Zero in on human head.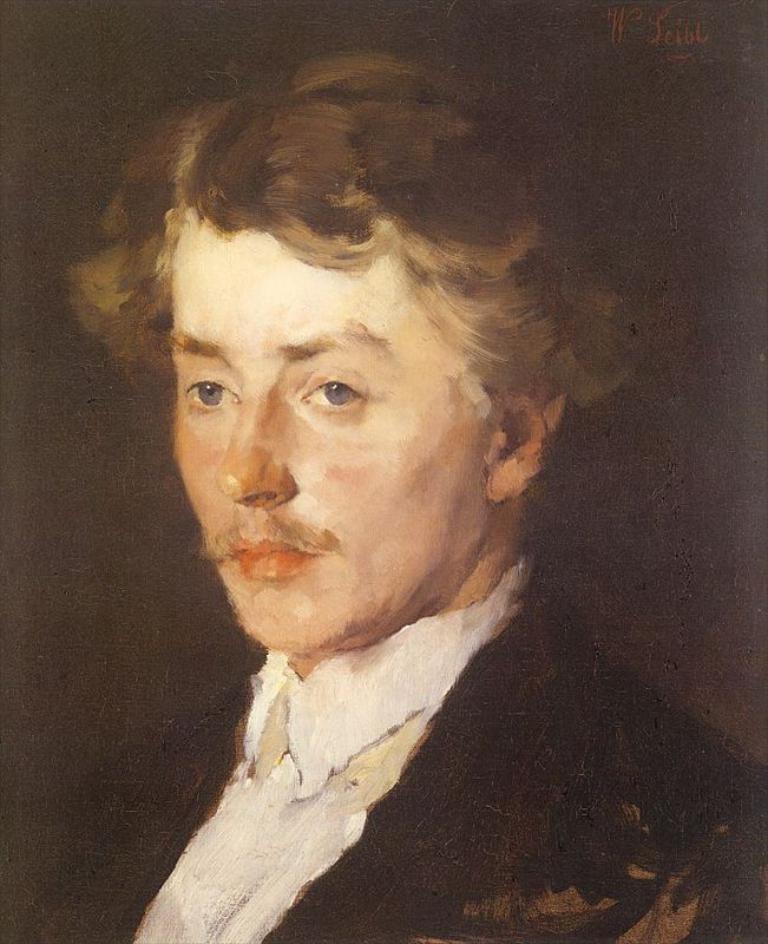
Zeroed in: x1=114, y1=87, x2=563, y2=573.
